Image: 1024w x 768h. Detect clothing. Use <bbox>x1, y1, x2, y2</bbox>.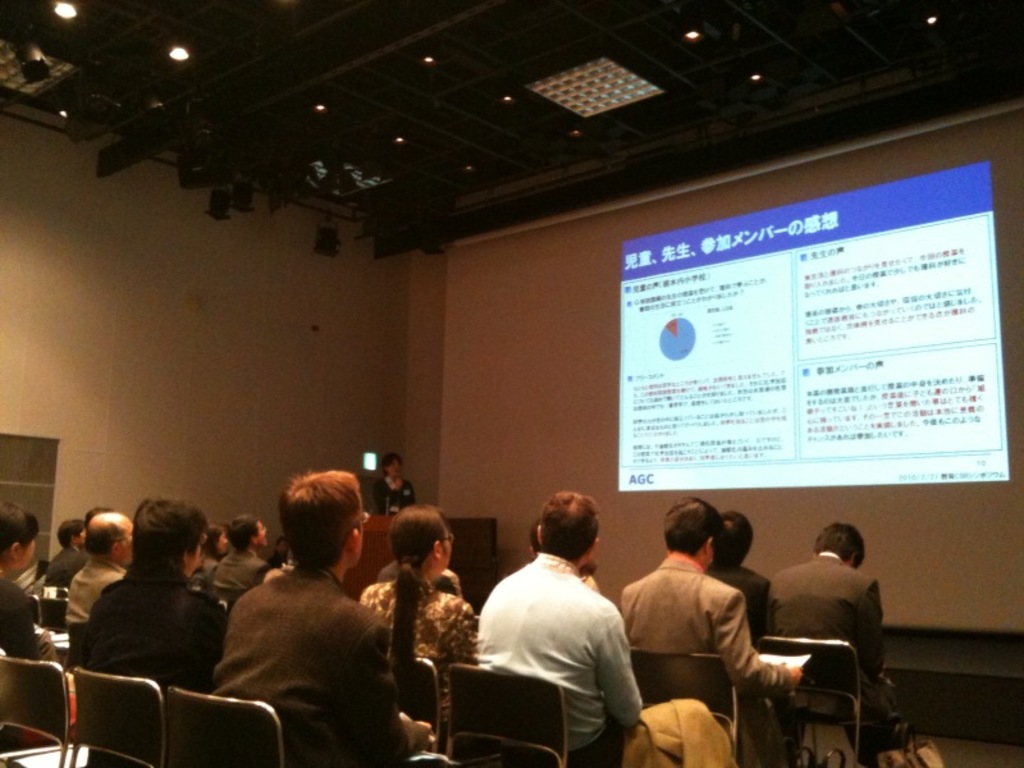
<bbox>201, 548, 221, 573</bbox>.
